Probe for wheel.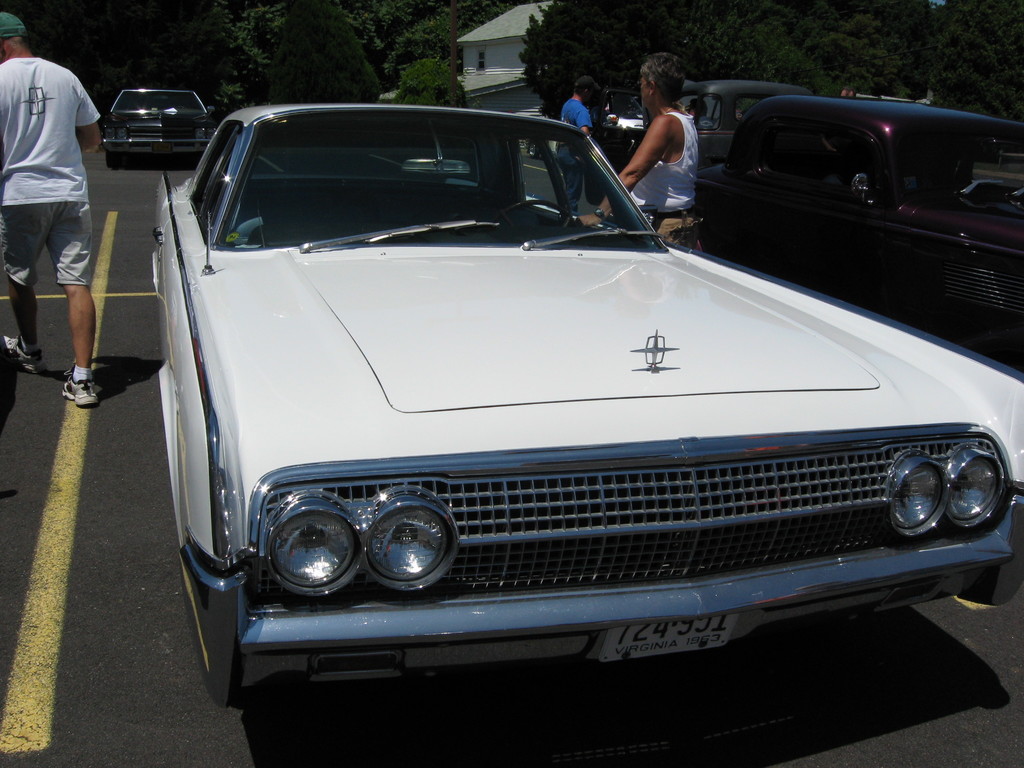
Probe result: bbox=(106, 150, 122, 168).
